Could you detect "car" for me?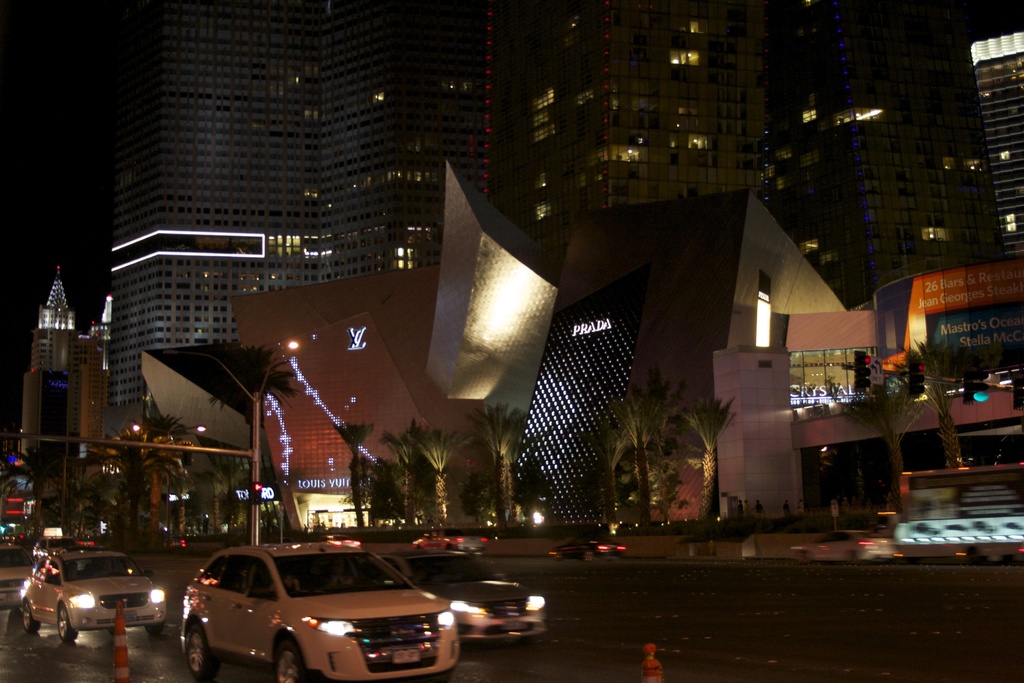
Detection result: (left=22, top=539, right=168, bottom=641).
